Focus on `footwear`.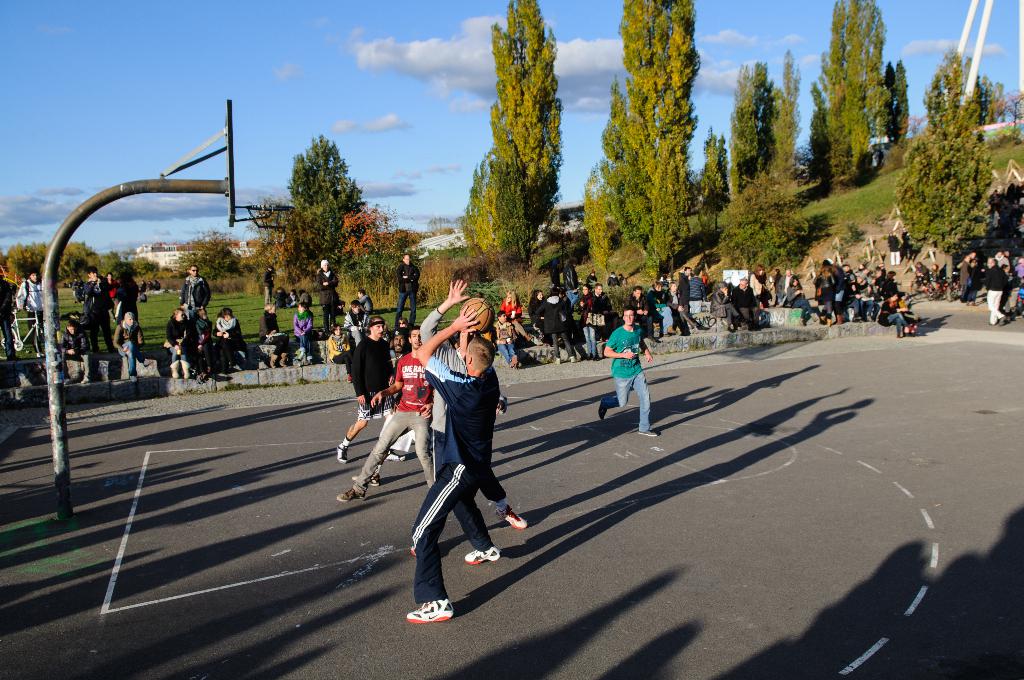
Focused at box(600, 396, 608, 419).
